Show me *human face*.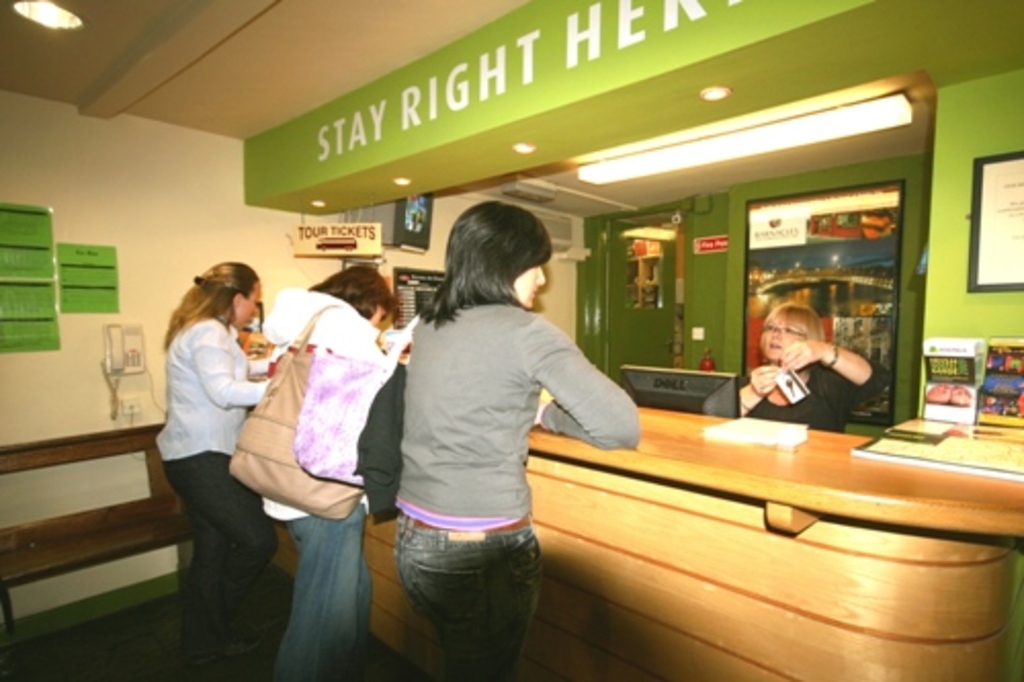
*human face* is here: (x1=514, y1=268, x2=547, y2=309).
